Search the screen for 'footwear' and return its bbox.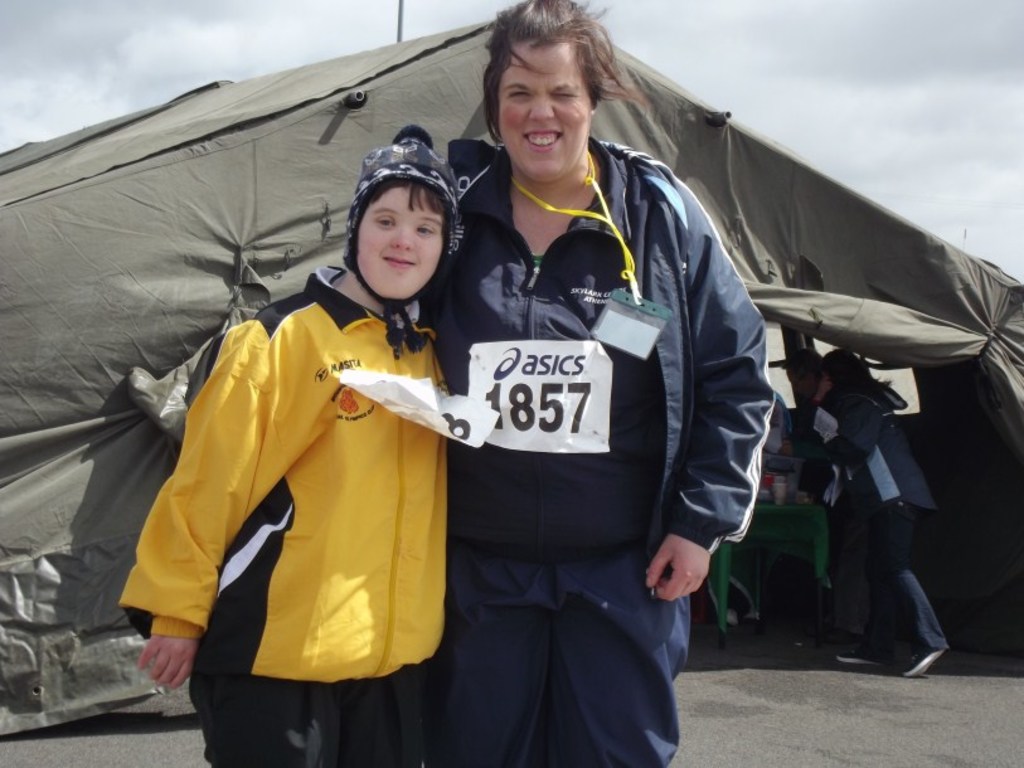
Found: region(903, 646, 946, 679).
